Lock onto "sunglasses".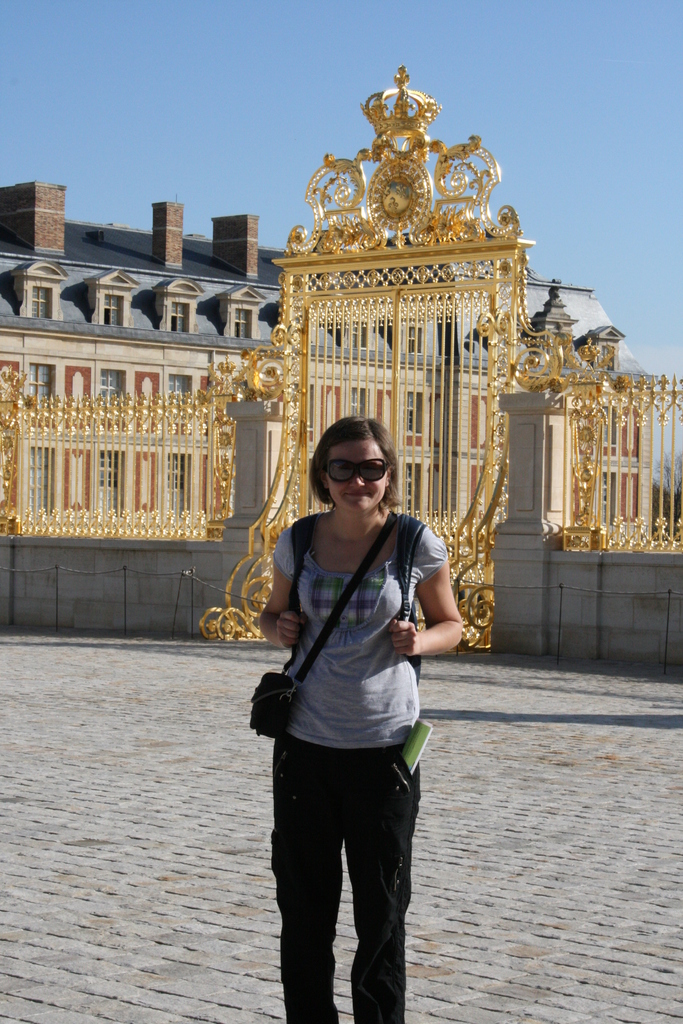
Locked: (324, 459, 391, 483).
